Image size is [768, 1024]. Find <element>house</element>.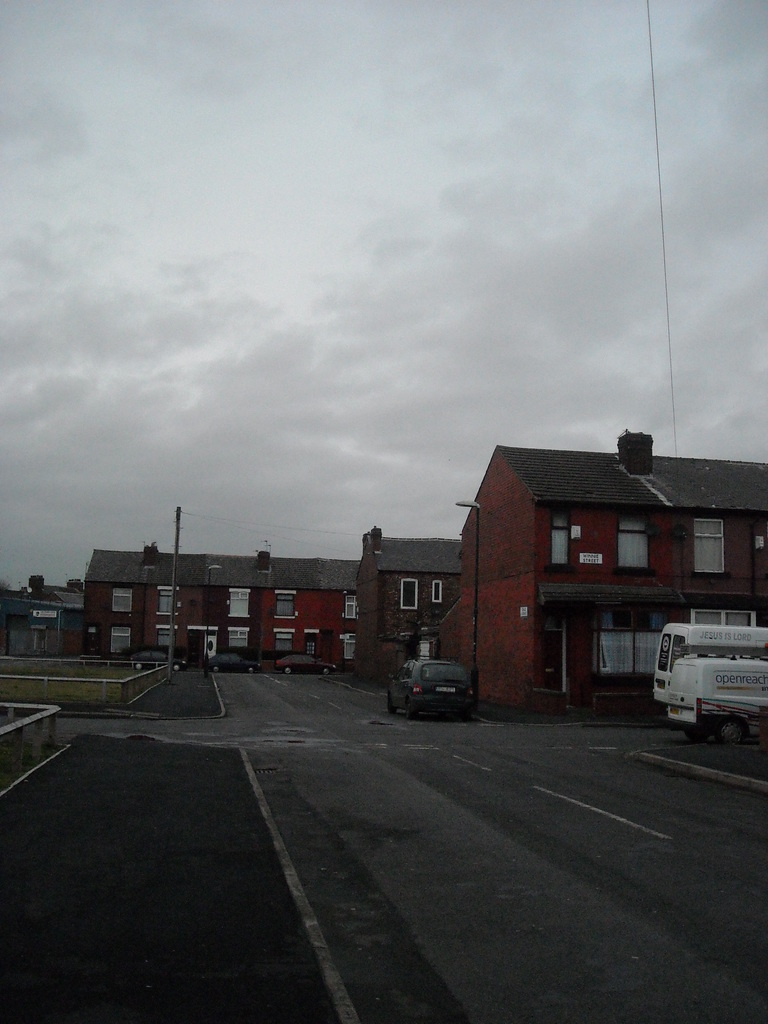
0 573 81 664.
